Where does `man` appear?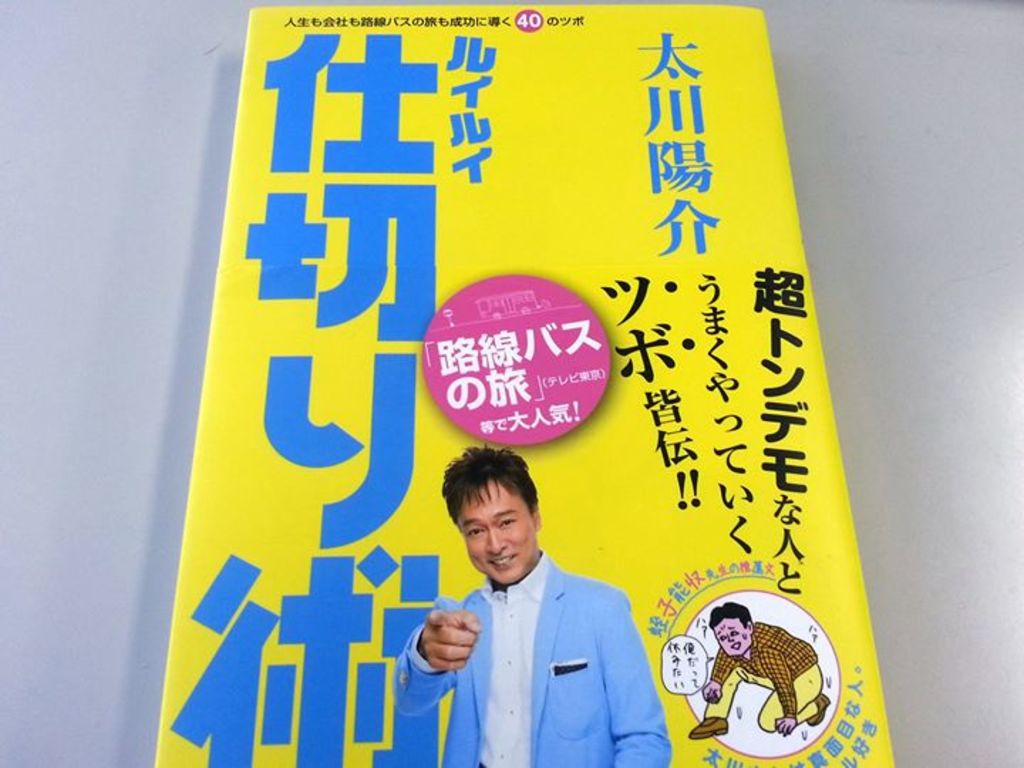
Appears at BBox(687, 596, 828, 744).
